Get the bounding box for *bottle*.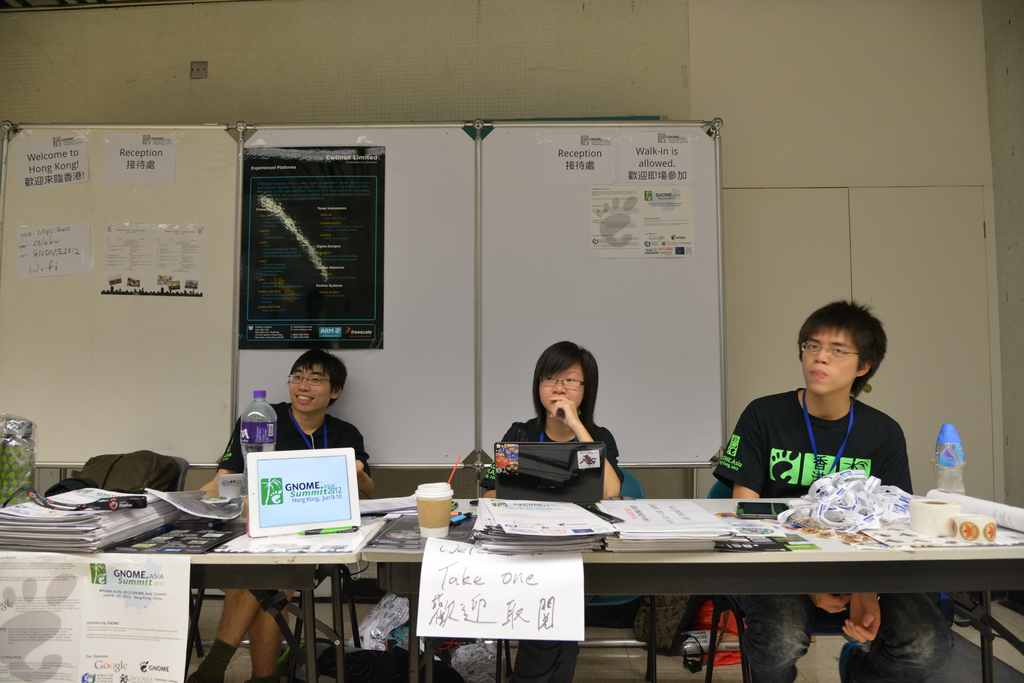
[left=241, top=391, right=276, bottom=526].
